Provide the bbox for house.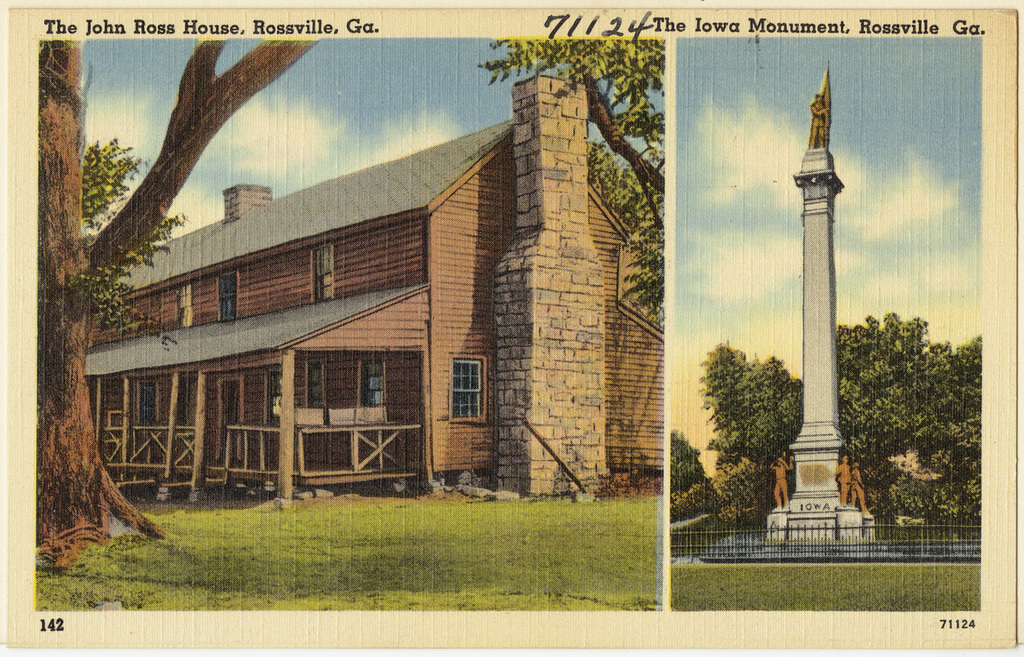
l=86, t=76, r=666, b=494.
